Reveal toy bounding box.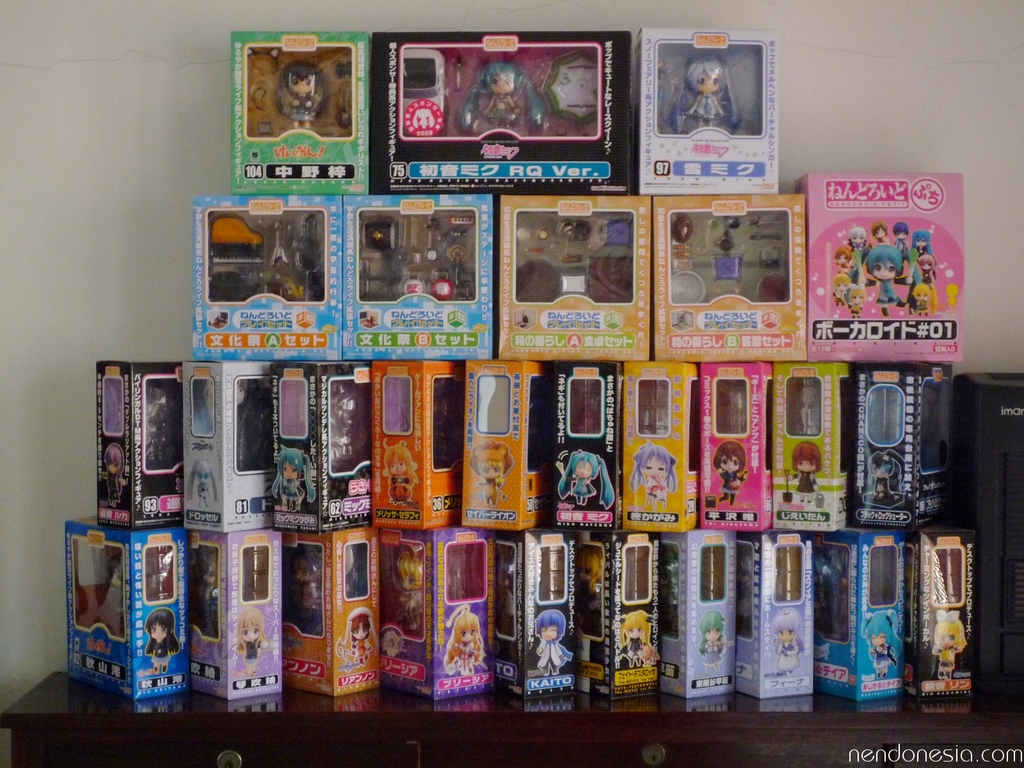
Revealed: box(771, 606, 807, 674).
